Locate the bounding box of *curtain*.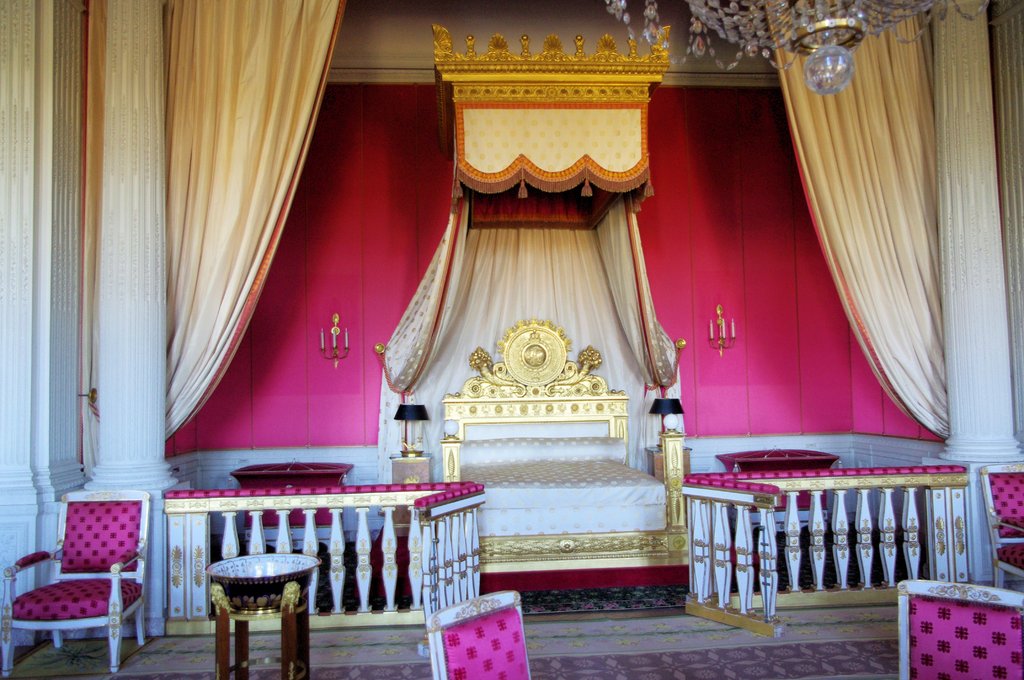
Bounding box: pyautogui.locateOnScreen(746, 0, 944, 449).
